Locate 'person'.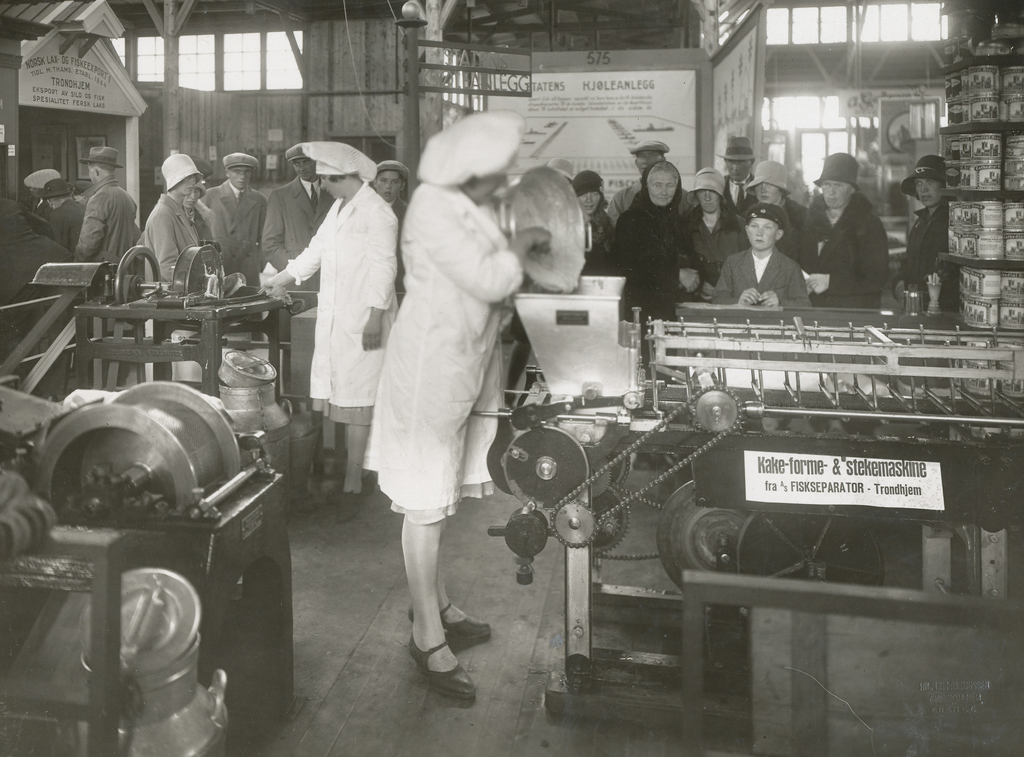
Bounding box: x1=797, y1=147, x2=890, y2=309.
